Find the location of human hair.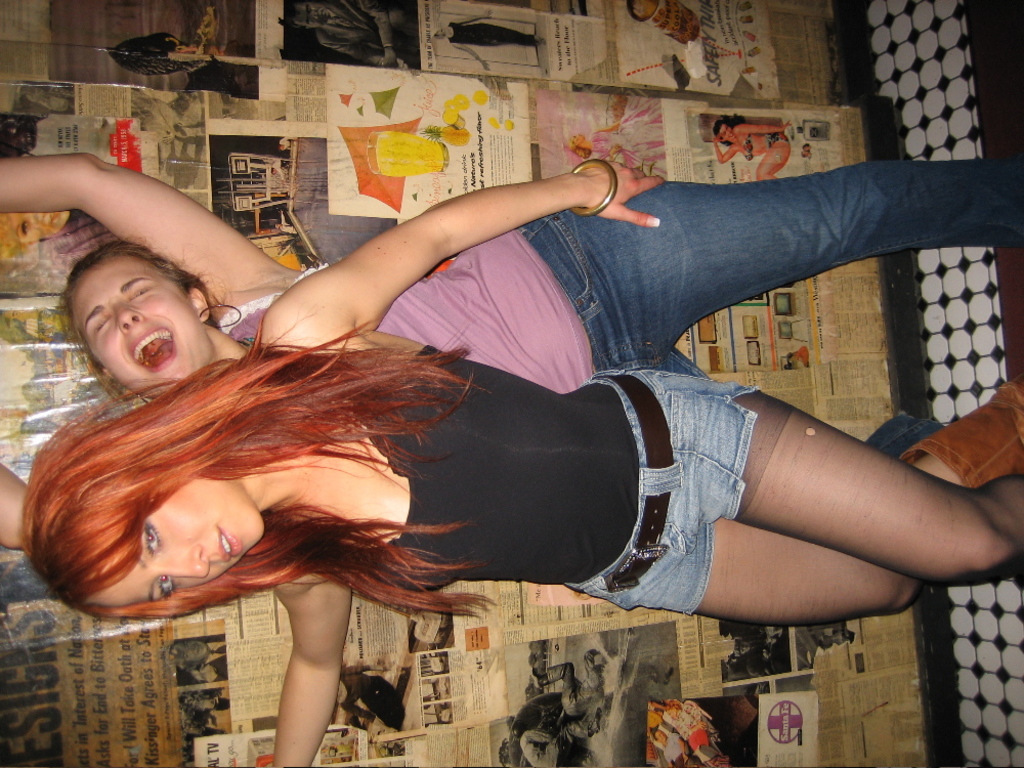
Location: crop(174, 690, 215, 732).
